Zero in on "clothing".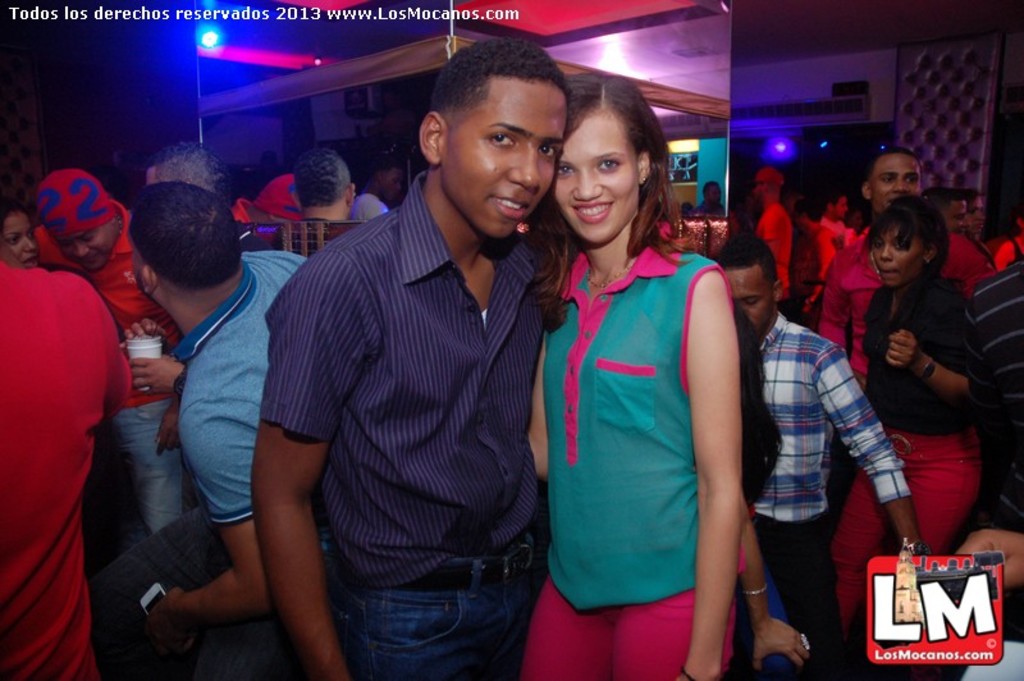
Zeroed in: (left=522, top=232, right=744, bottom=680).
